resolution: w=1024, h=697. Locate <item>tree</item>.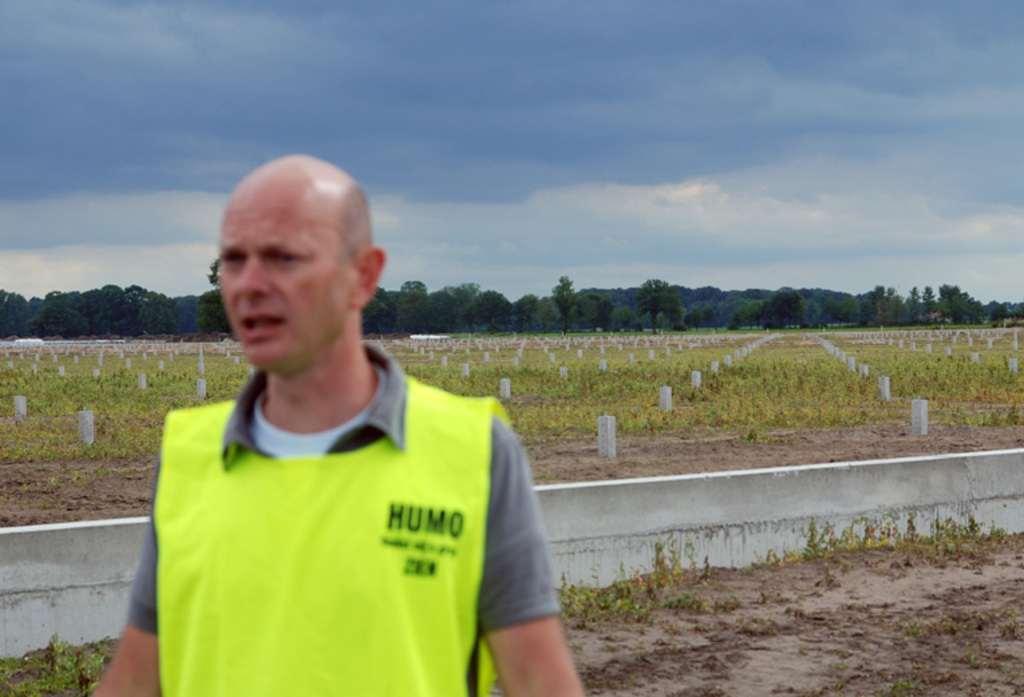
<box>853,284,891,321</box>.
